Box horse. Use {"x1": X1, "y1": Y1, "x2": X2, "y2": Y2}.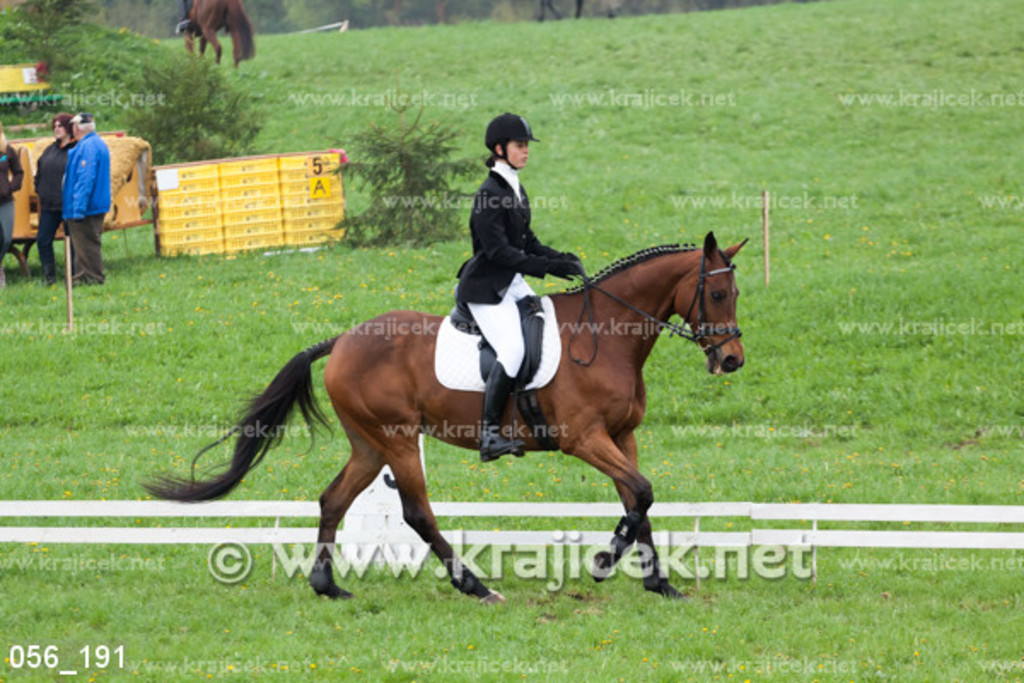
{"x1": 133, "y1": 225, "x2": 749, "y2": 608}.
